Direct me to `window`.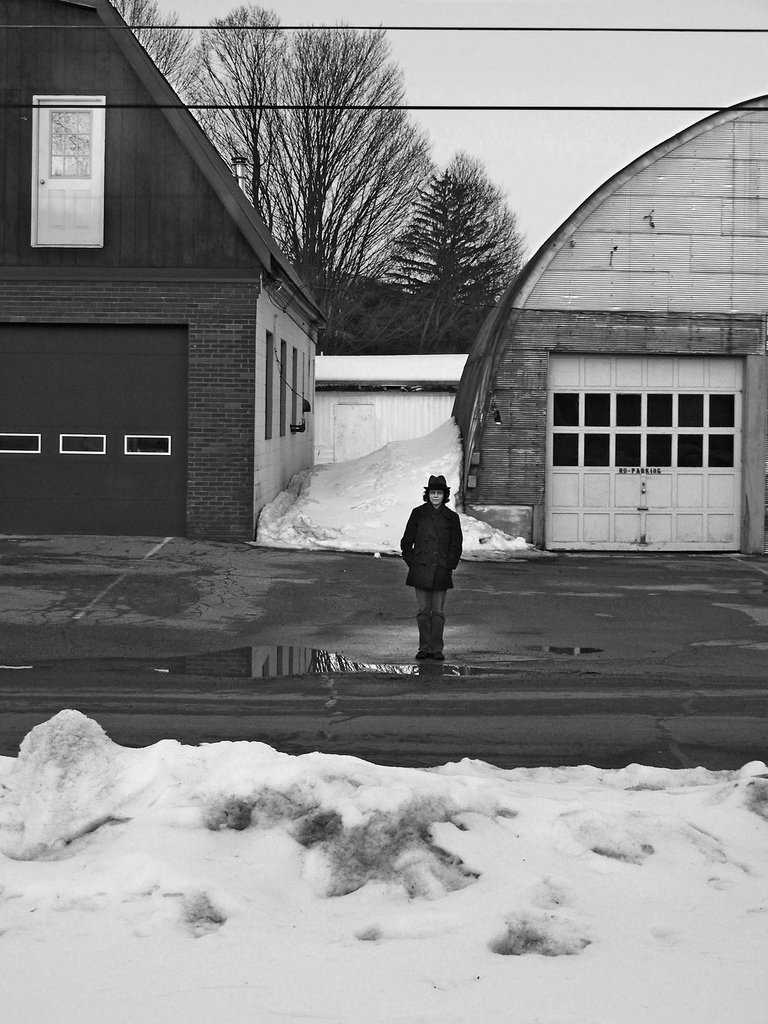
Direction: locate(545, 389, 734, 468).
